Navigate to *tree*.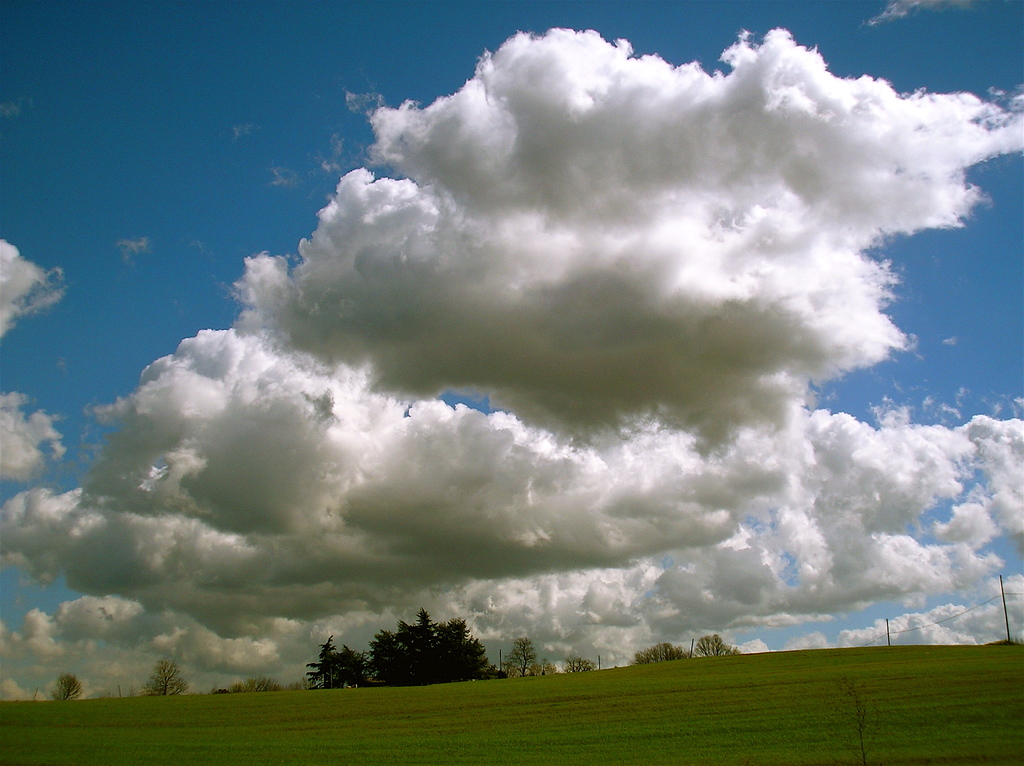
Navigation target: Rect(502, 636, 537, 680).
